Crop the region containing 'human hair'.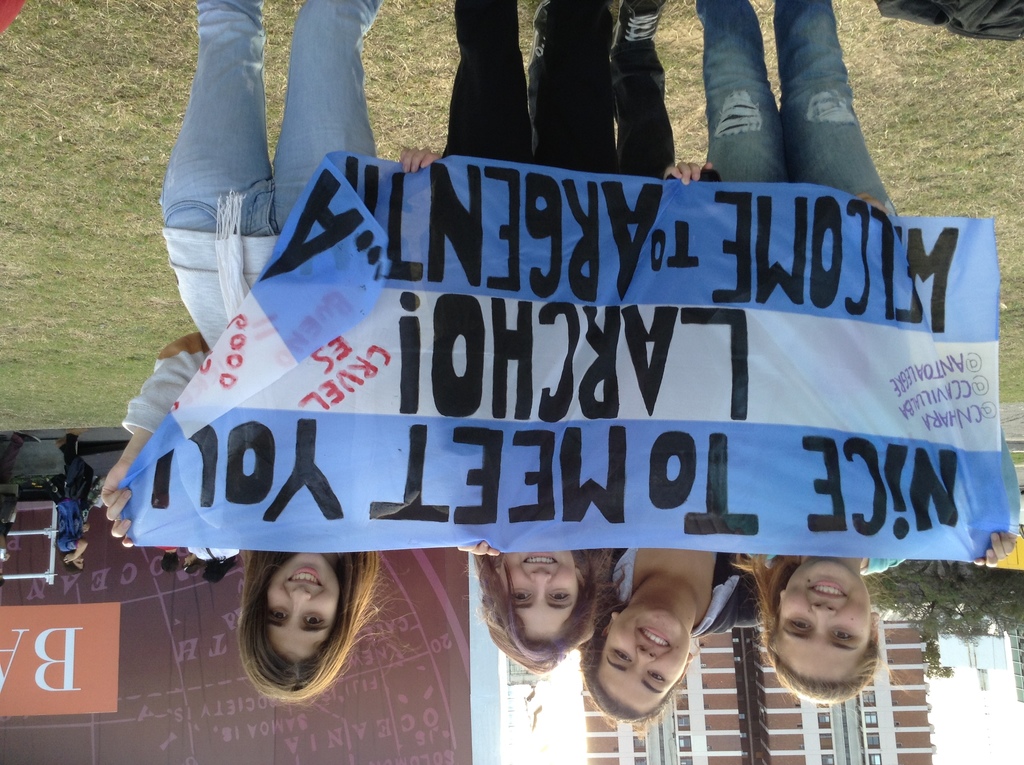
Crop region: bbox=(236, 549, 399, 702).
